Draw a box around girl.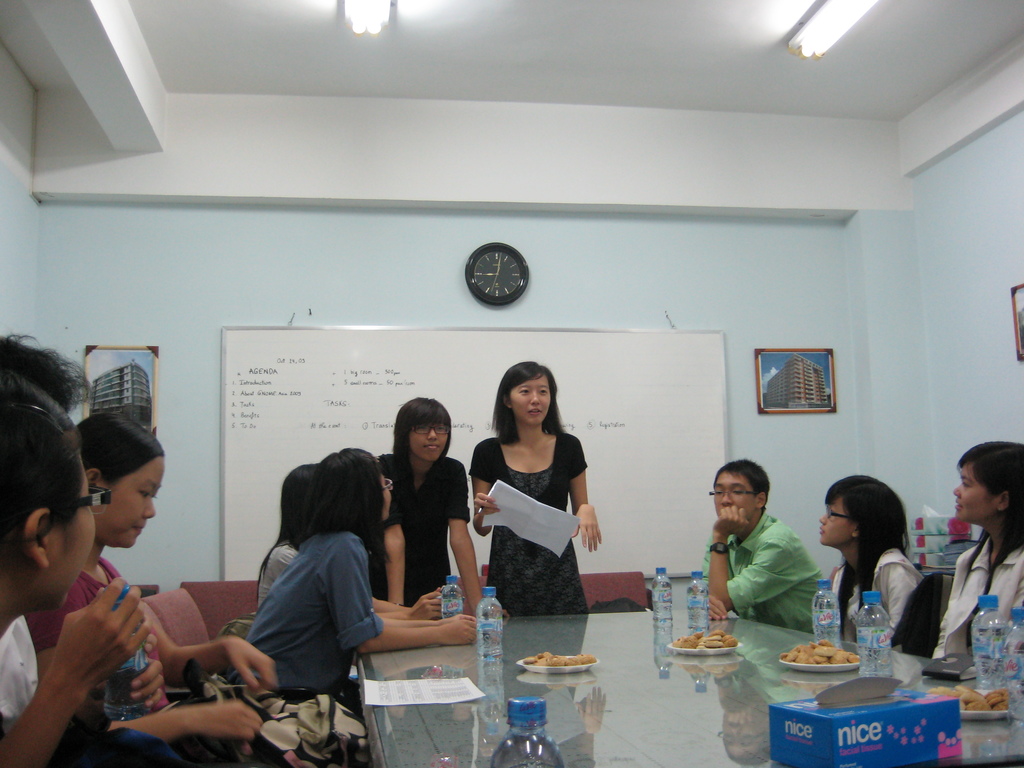
BBox(471, 359, 609, 619).
